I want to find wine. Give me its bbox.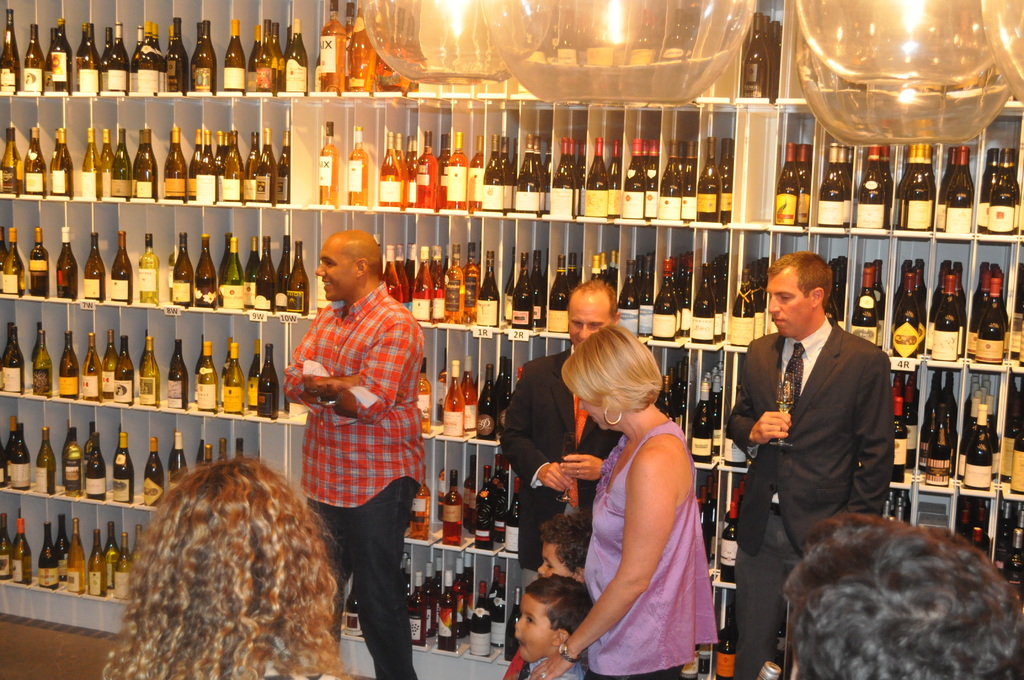
pyautogui.locateOnScreen(139, 234, 157, 304).
